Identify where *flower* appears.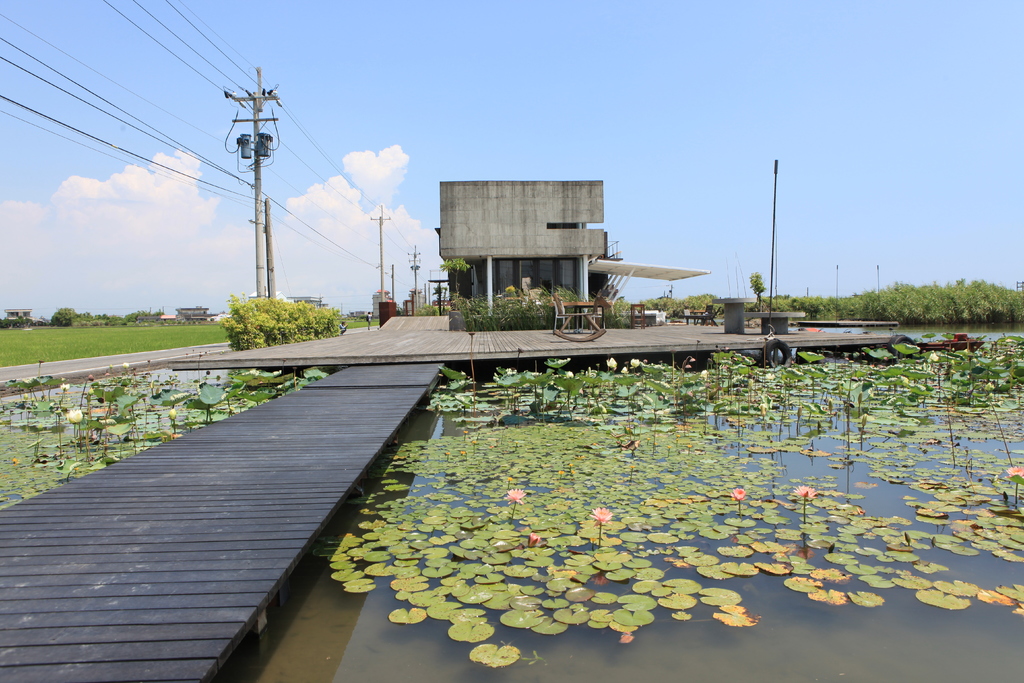
Appears at l=791, t=486, r=819, b=508.
